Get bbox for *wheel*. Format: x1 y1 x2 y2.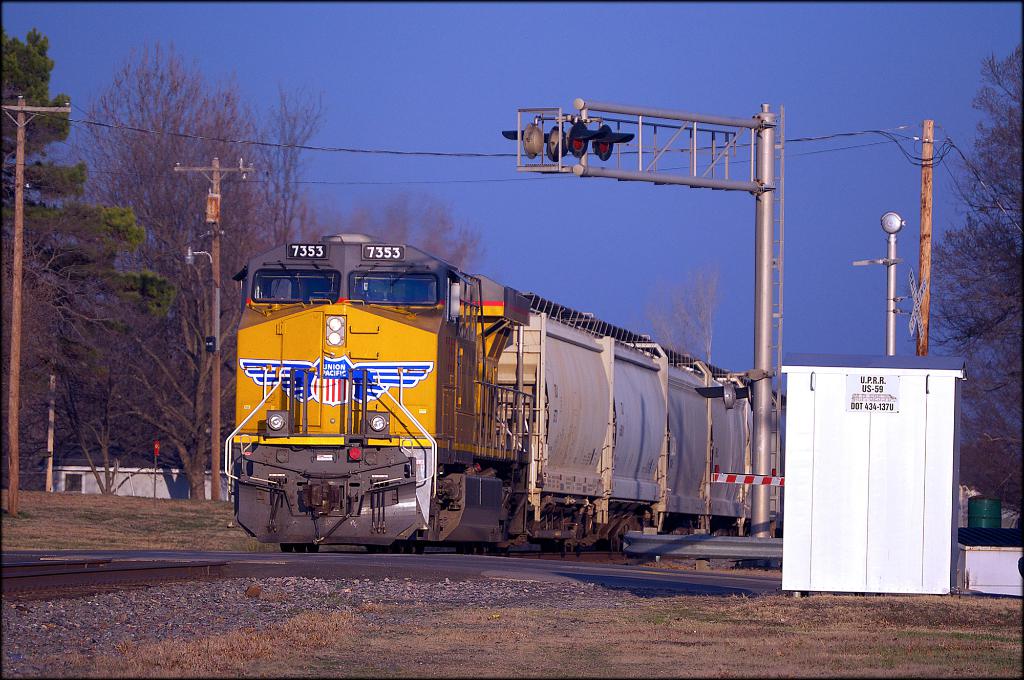
310 544 319 552.
